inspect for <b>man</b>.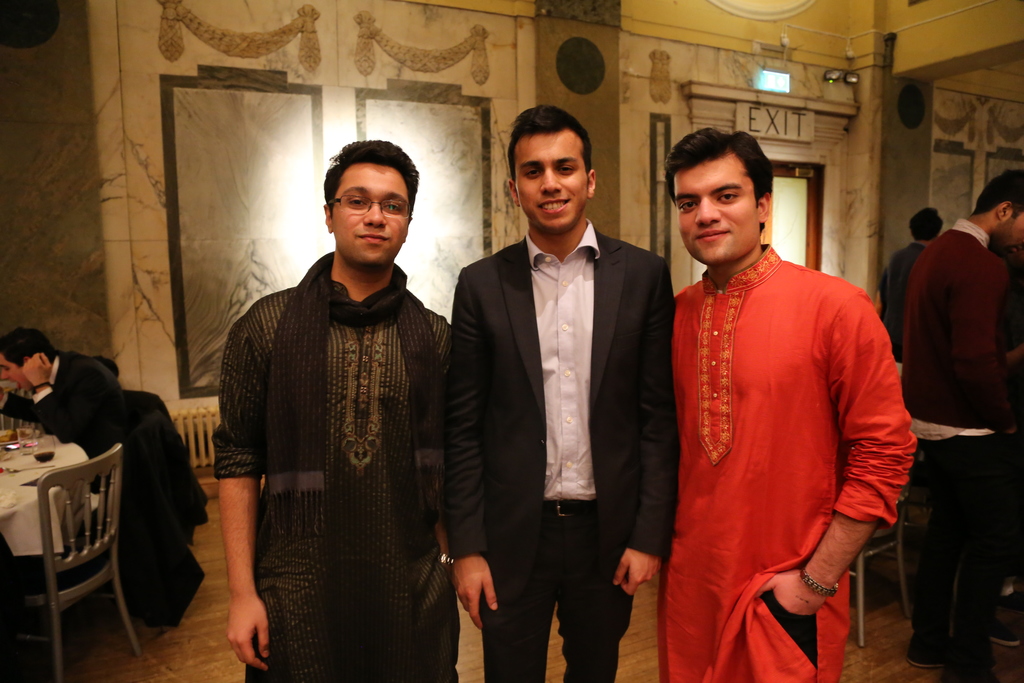
Inspection: <bbox>449, 105, 670, 682</bbox>.
